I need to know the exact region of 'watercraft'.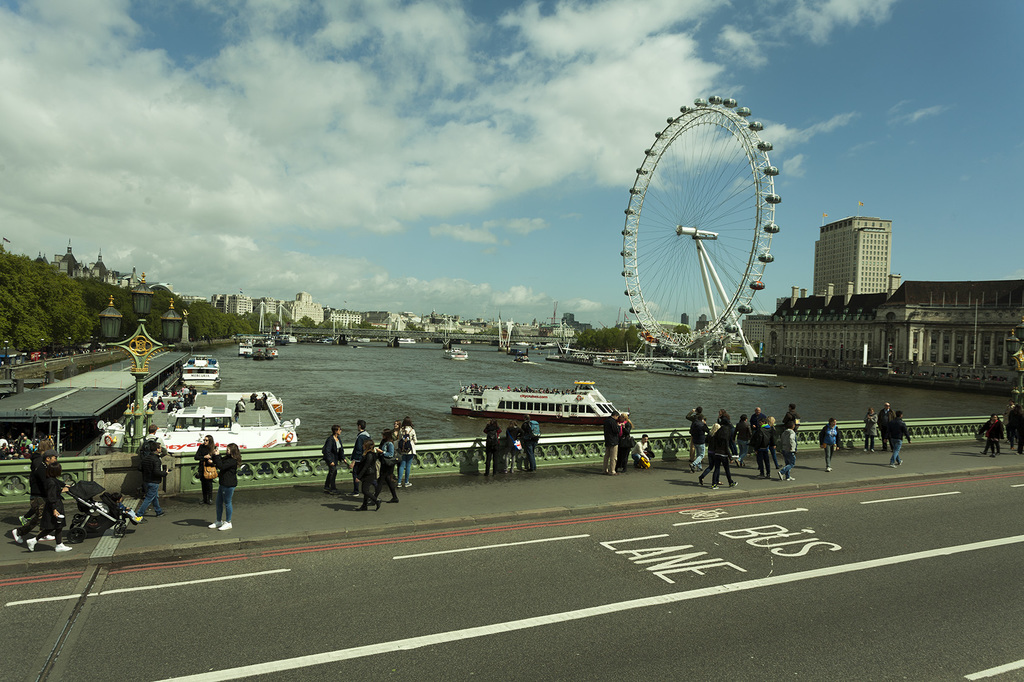
Region: (x1=583, y1=349, x2=641, y2=371).
